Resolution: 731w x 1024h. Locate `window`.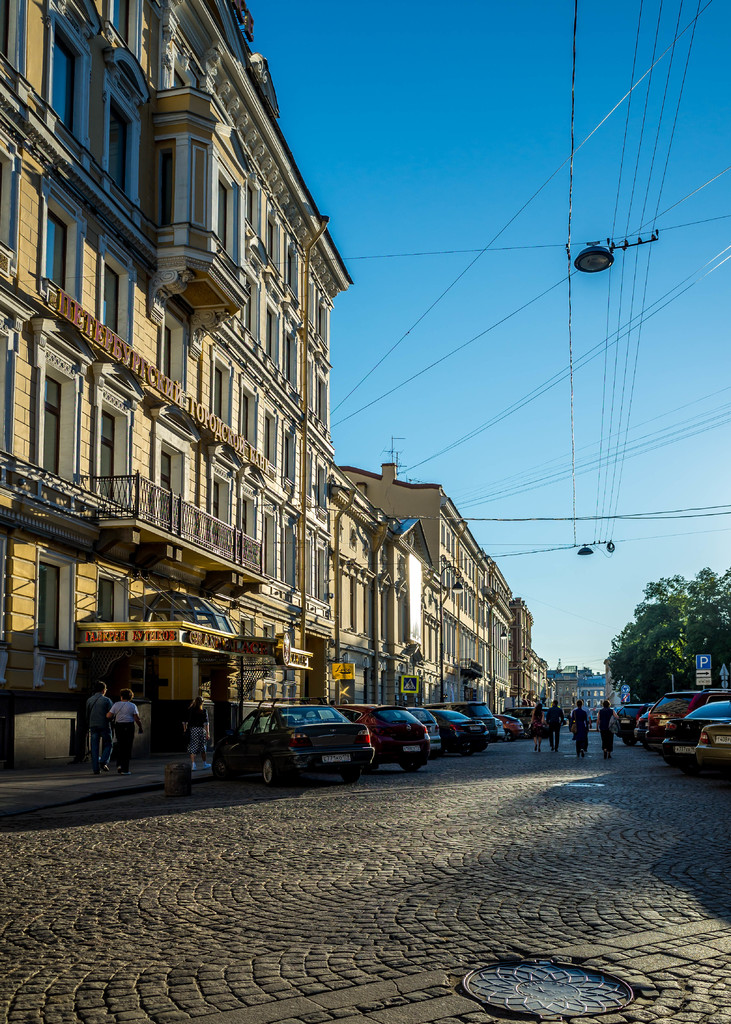
box=[110, 0, 136, 45].
